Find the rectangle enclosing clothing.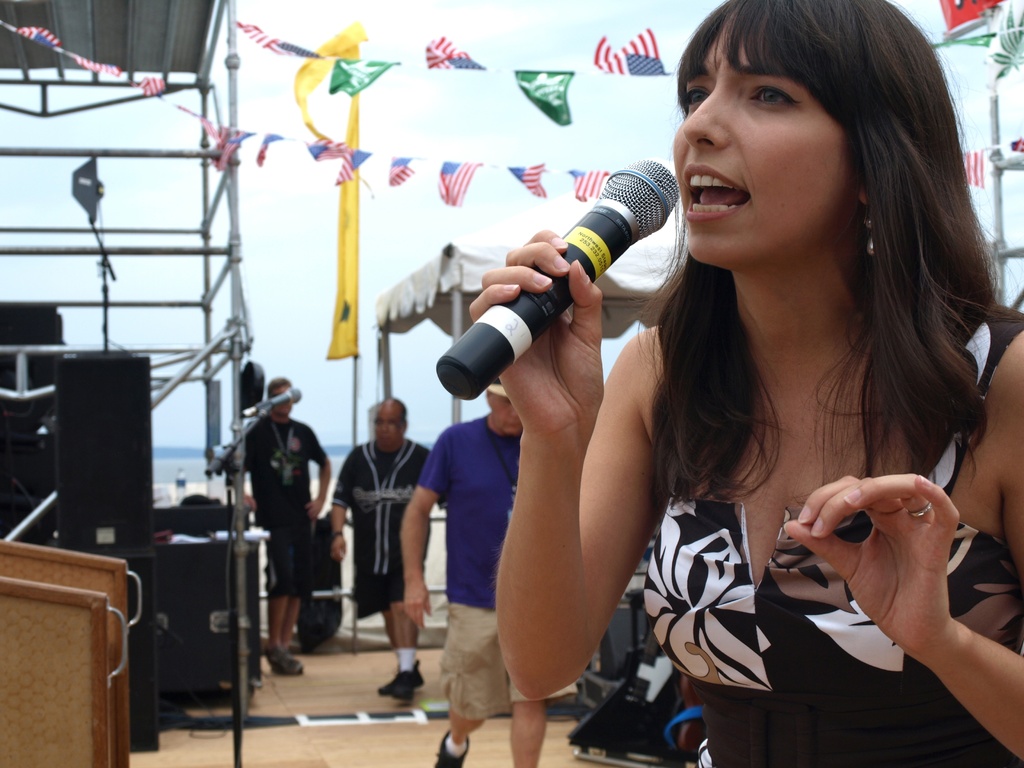
(334,441,433,625).
